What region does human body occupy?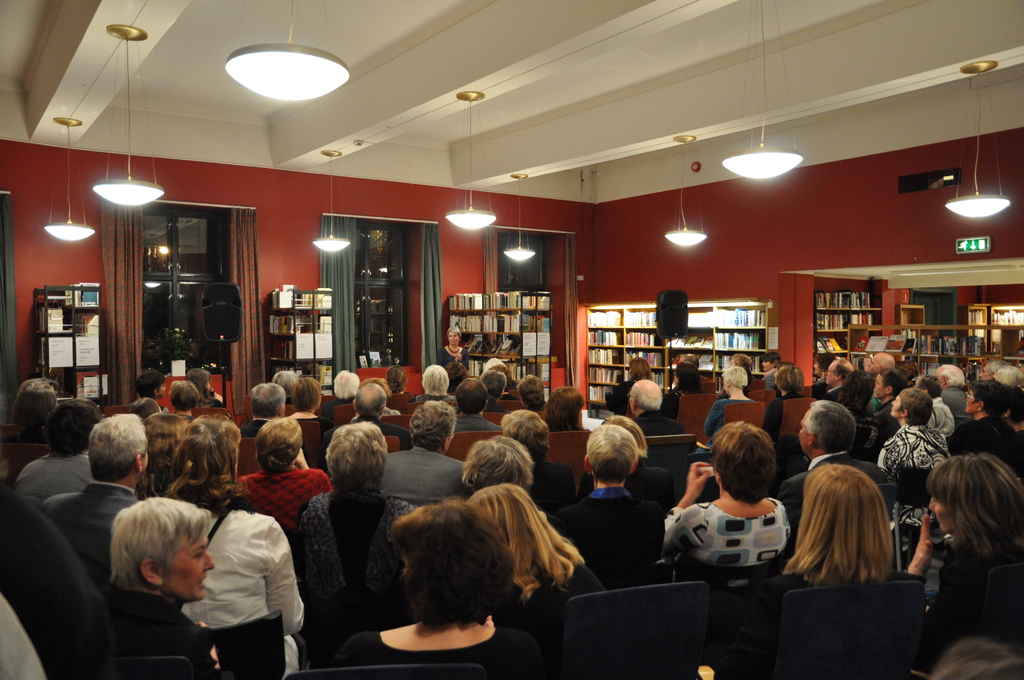
927/396/956/439.
